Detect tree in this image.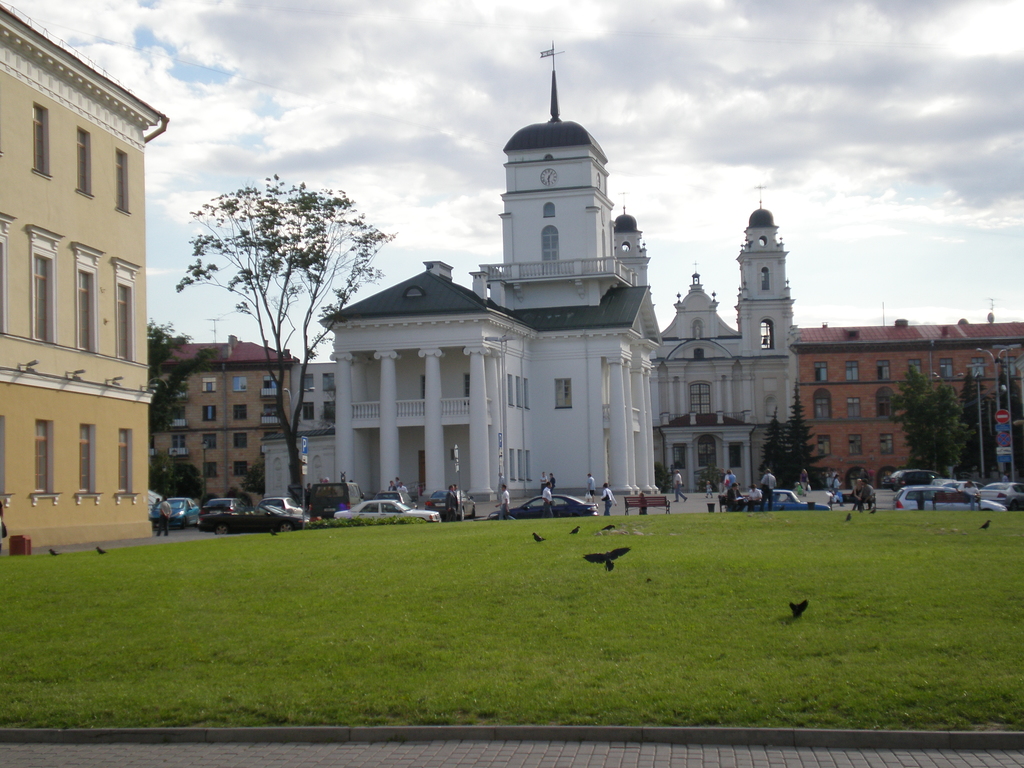
Detection: (758,403,800,491).
